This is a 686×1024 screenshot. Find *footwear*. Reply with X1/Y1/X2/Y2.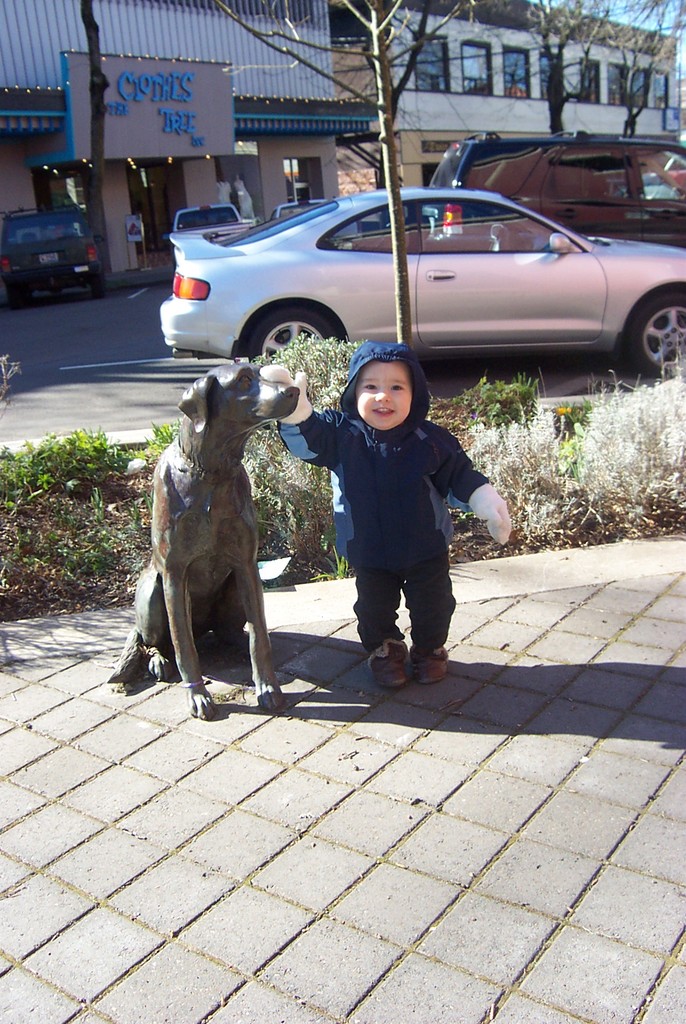
366/637/408/686.
